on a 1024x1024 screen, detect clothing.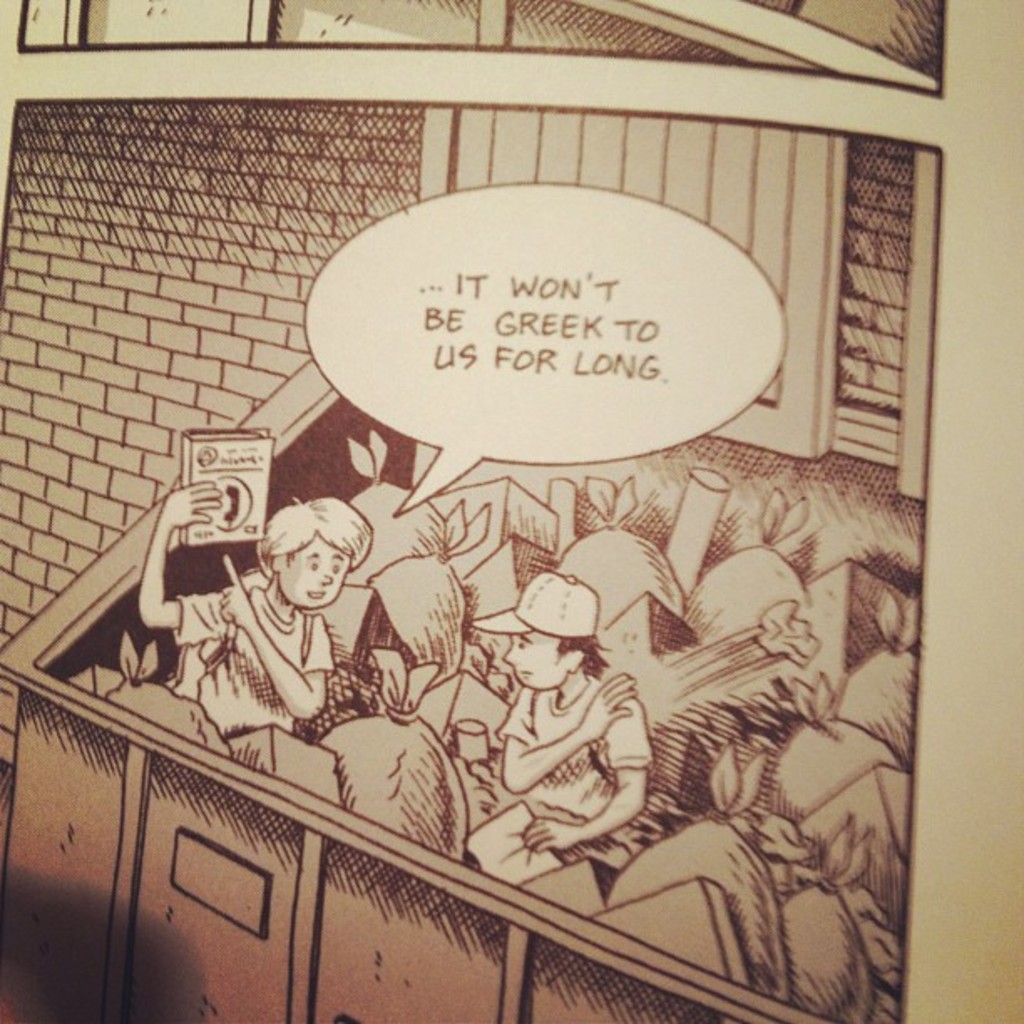
(x1=495, y1=661, x2=661, y2=823).
